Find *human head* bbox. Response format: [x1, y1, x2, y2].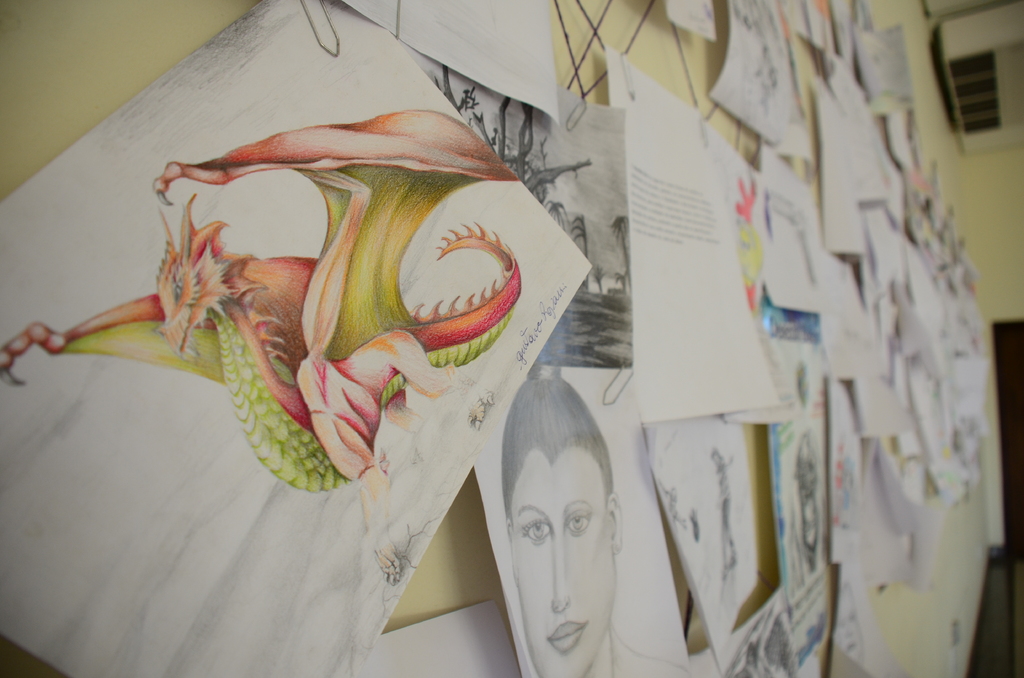
[495, 375, 625, 677].
